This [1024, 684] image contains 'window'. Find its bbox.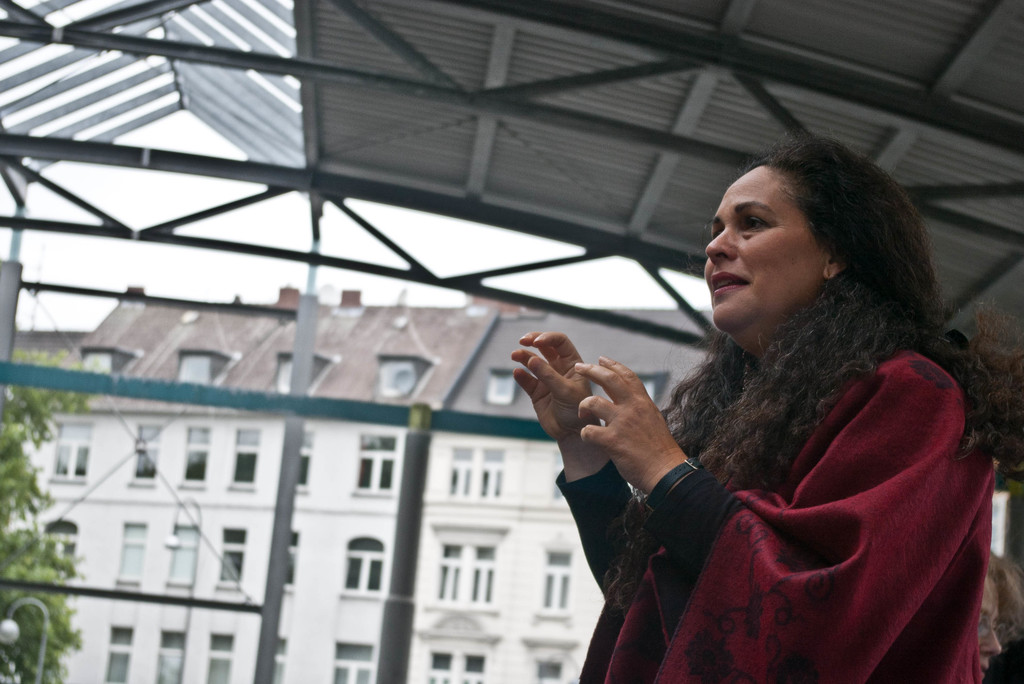
181 425 215 484.
